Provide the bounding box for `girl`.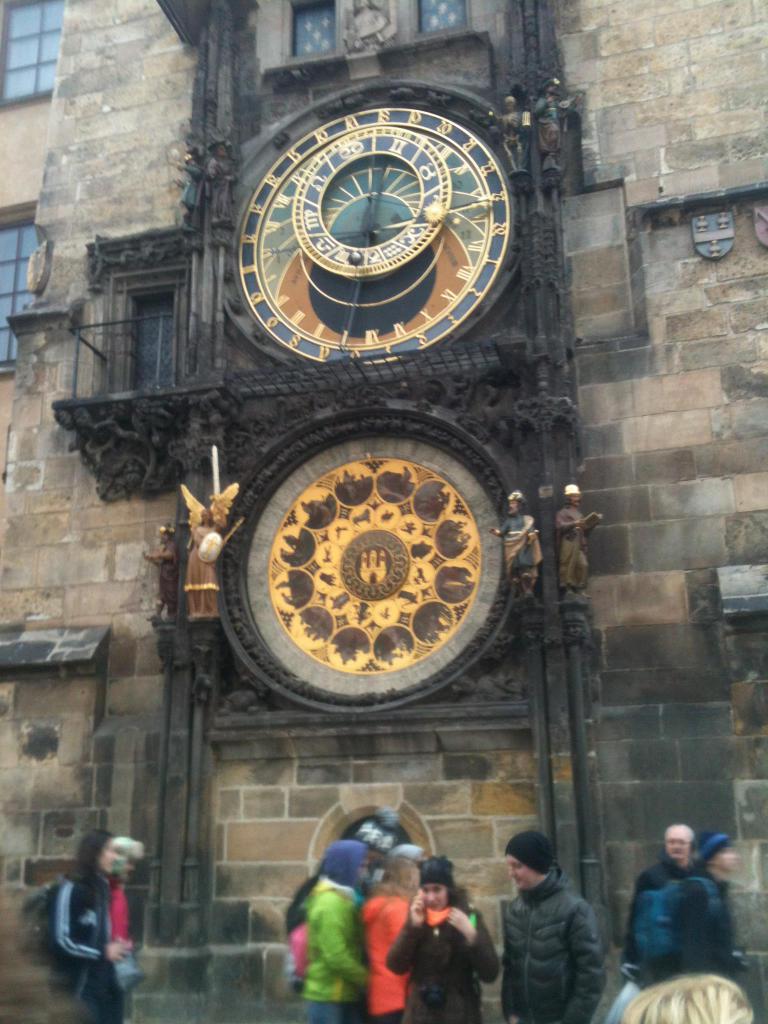
box=[47, 829, 124, 1021].
